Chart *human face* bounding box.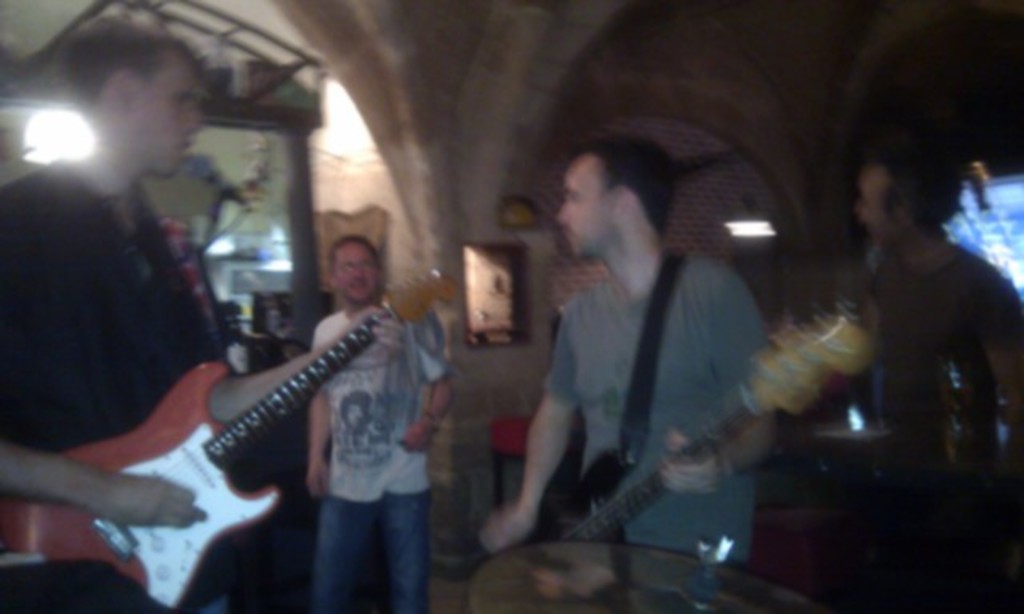
Charted: detection(118, 48, 206, 176).
